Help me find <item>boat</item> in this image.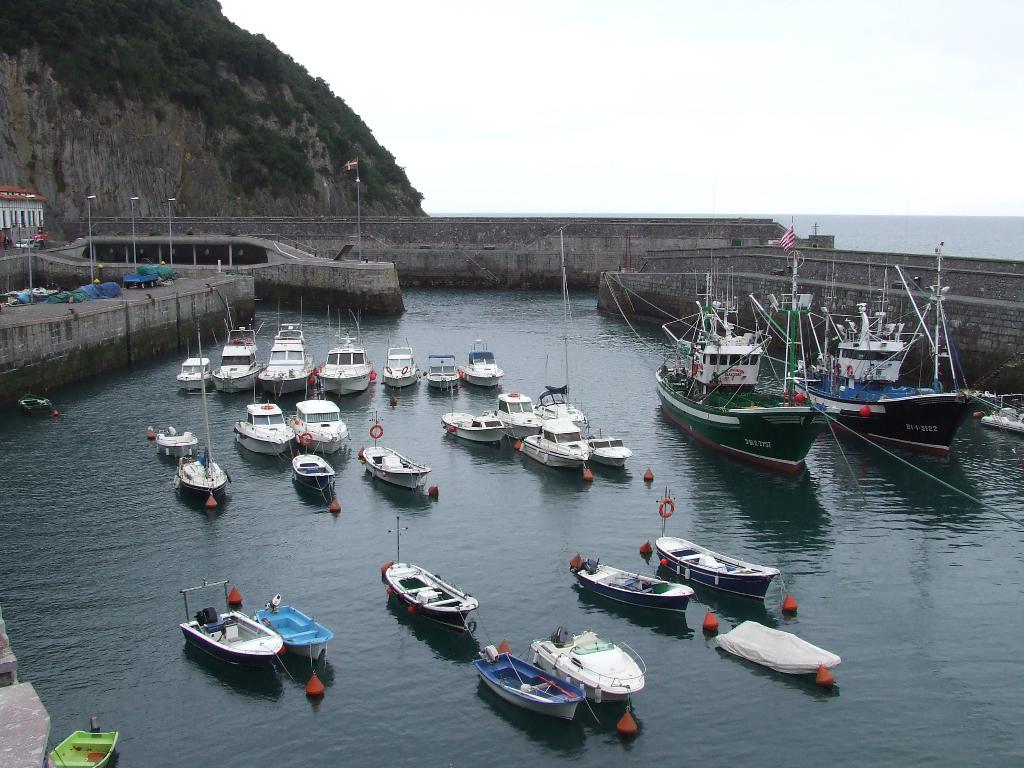
Found it: 715 623 844 685.
